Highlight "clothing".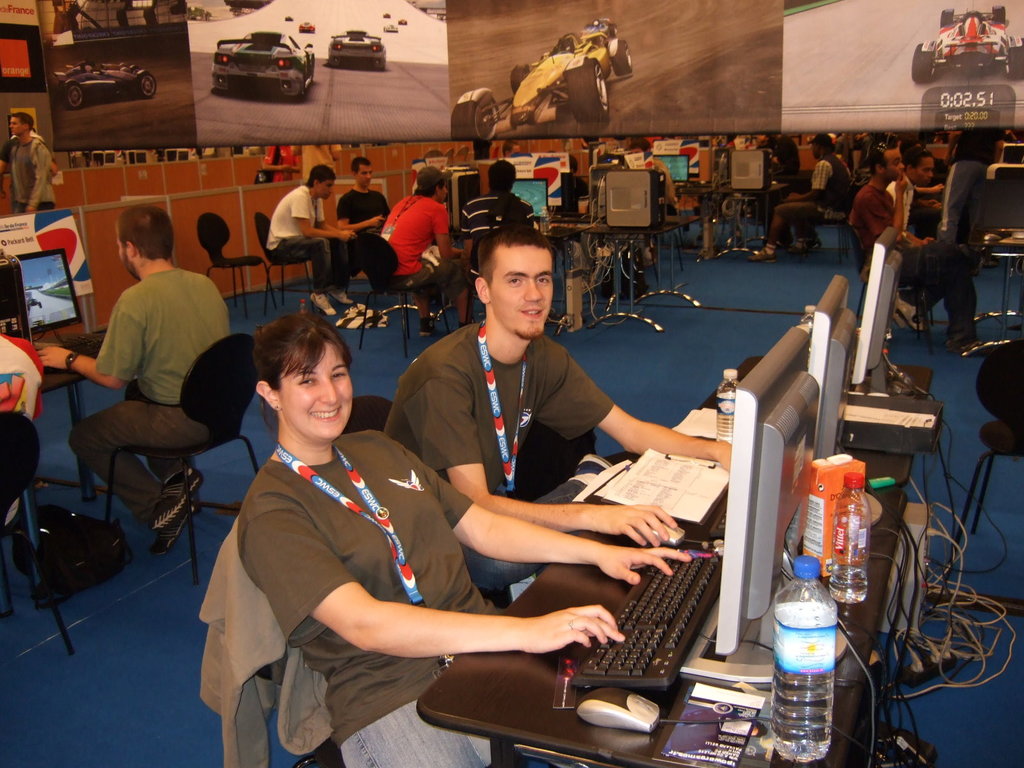
Highlighted region: 100, 266, 223, 406.
